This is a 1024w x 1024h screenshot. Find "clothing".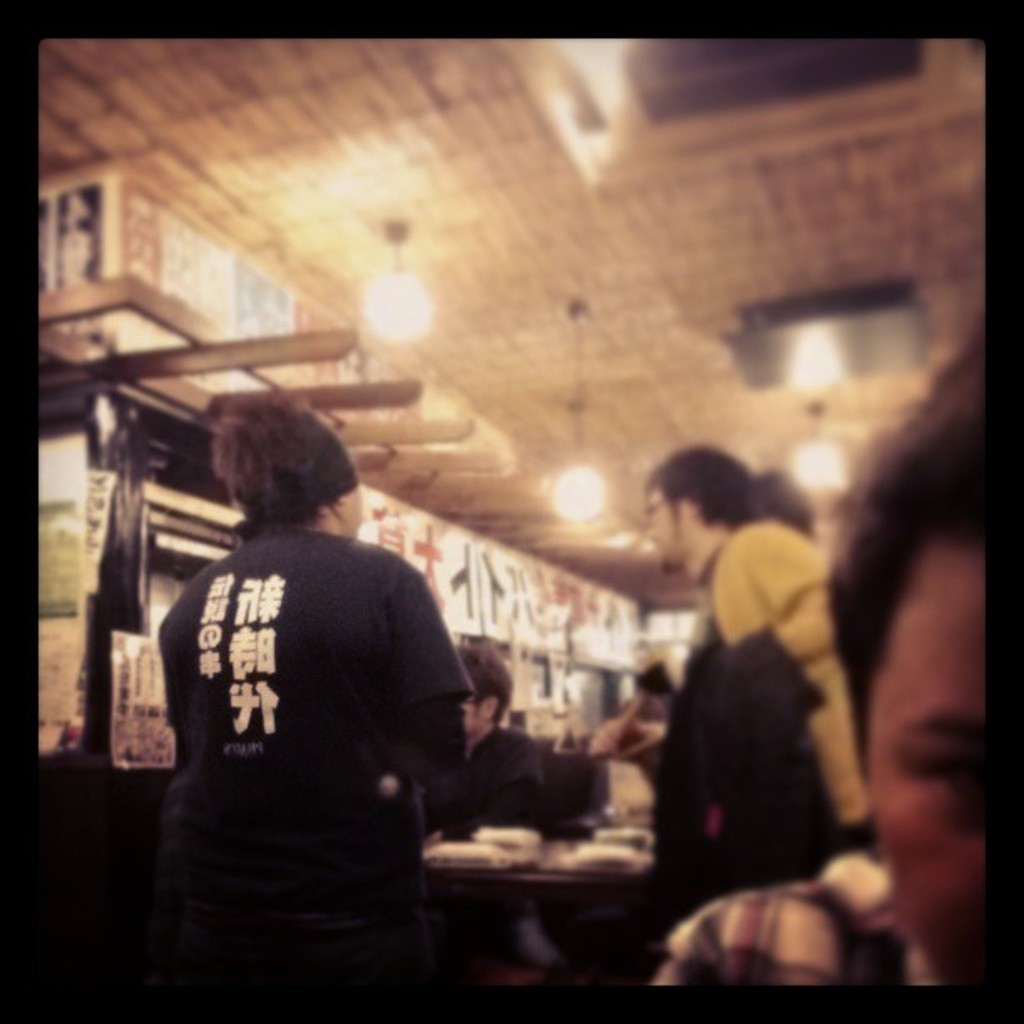
Bounding box: {"x1": 137, "y1": 455, "x2": 480, "y2": 975}.
